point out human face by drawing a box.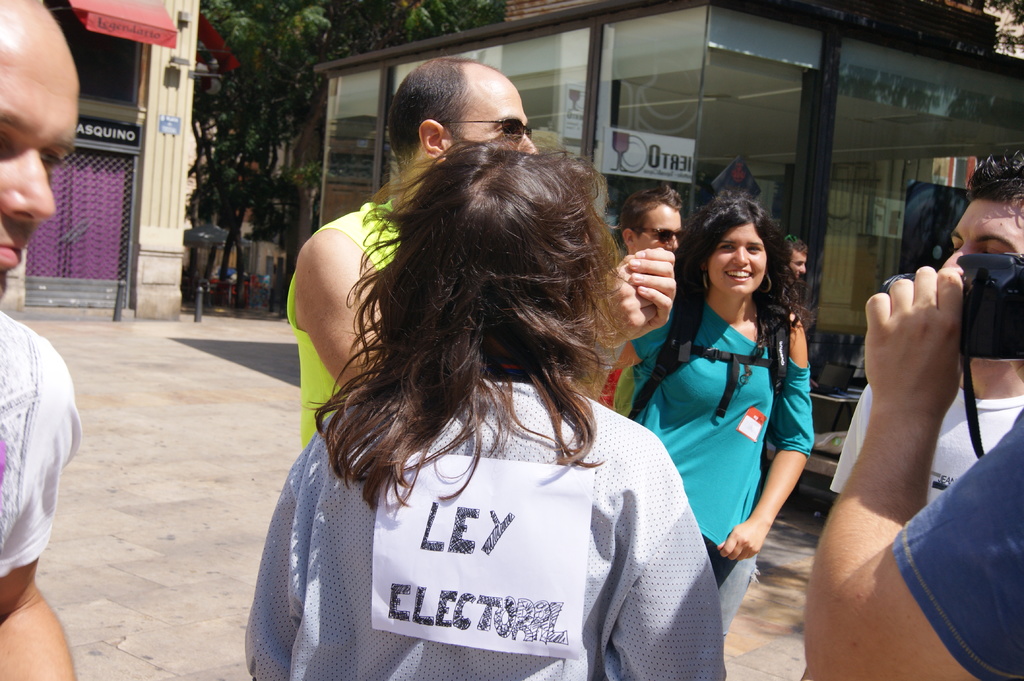
Rect(794, 250, 806, 278).
